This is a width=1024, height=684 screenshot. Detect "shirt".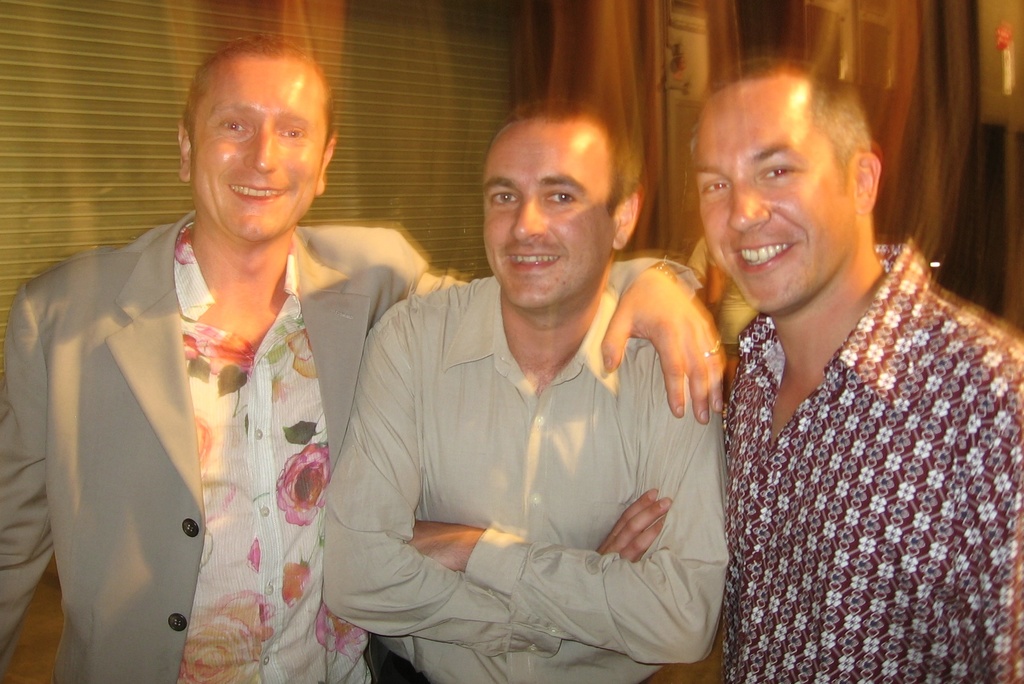
(176, 218, 374, 682).
